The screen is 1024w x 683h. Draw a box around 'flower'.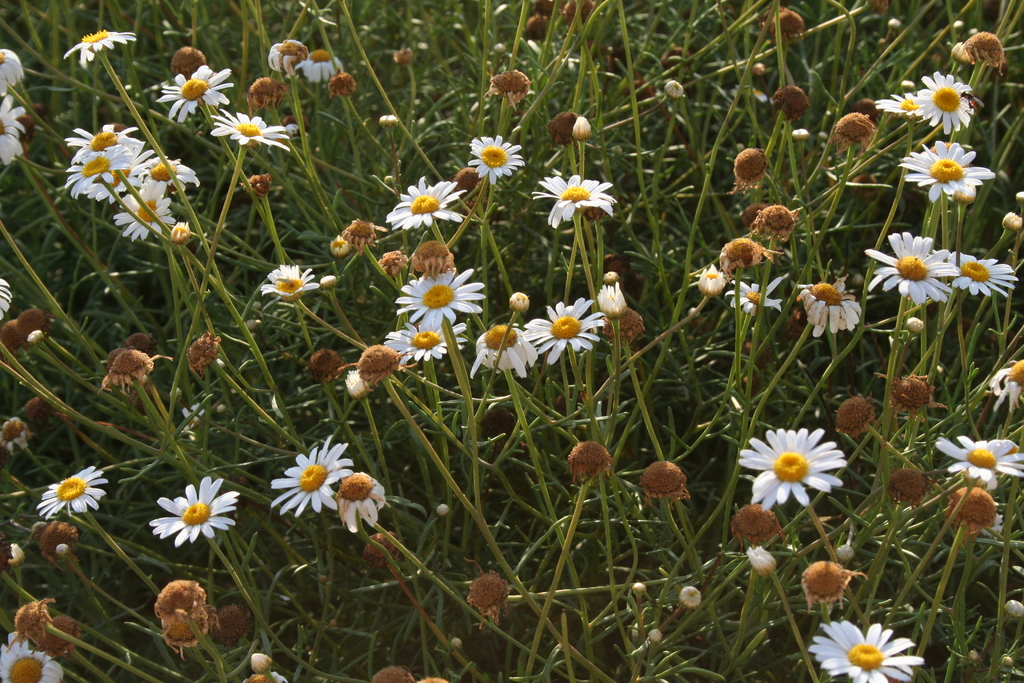
(187,330,221,381).
